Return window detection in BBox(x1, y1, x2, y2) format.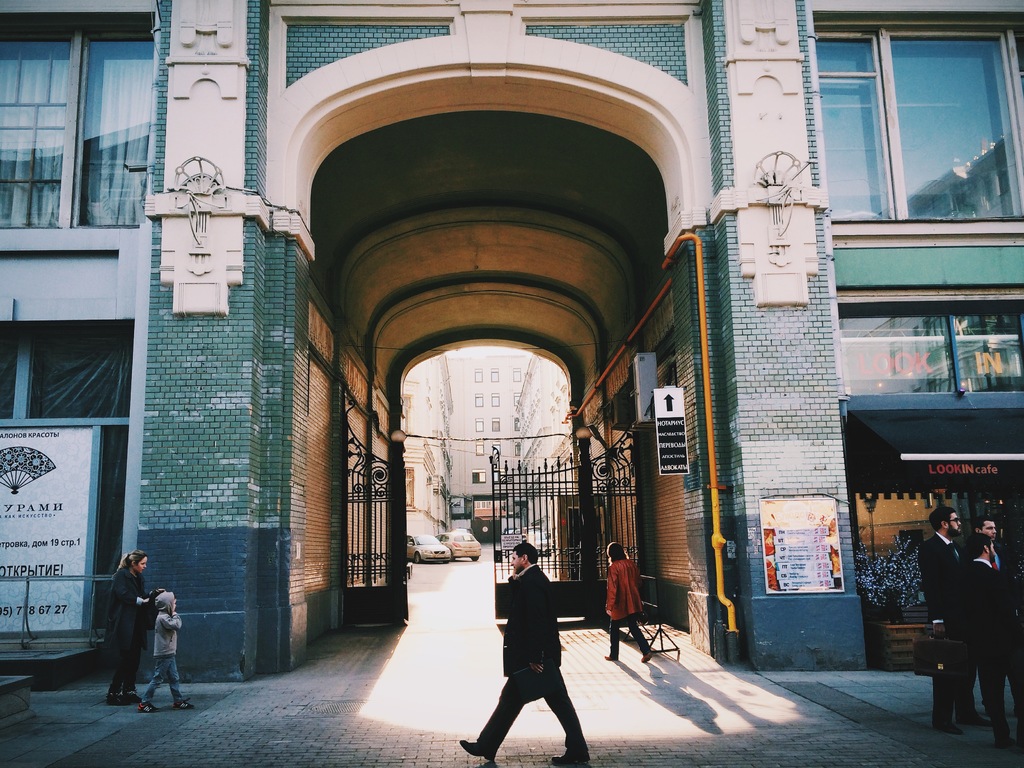
BBox(492, 392, 499, 405).
